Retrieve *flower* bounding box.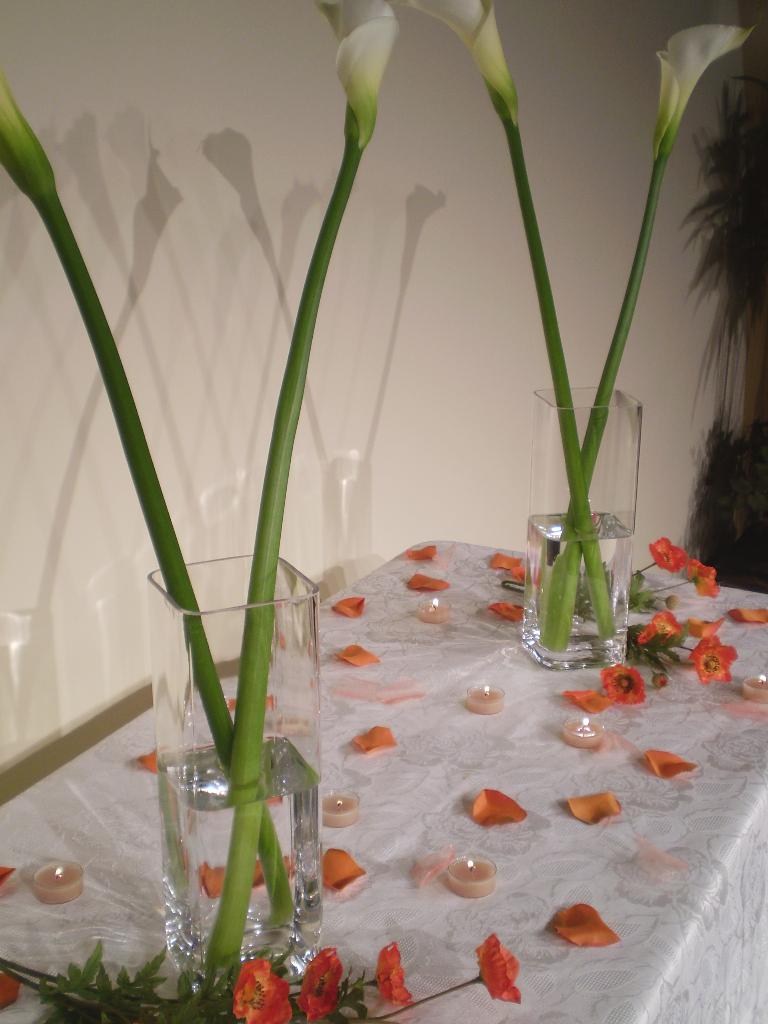
Bounding box: 479/934/543/1006.
